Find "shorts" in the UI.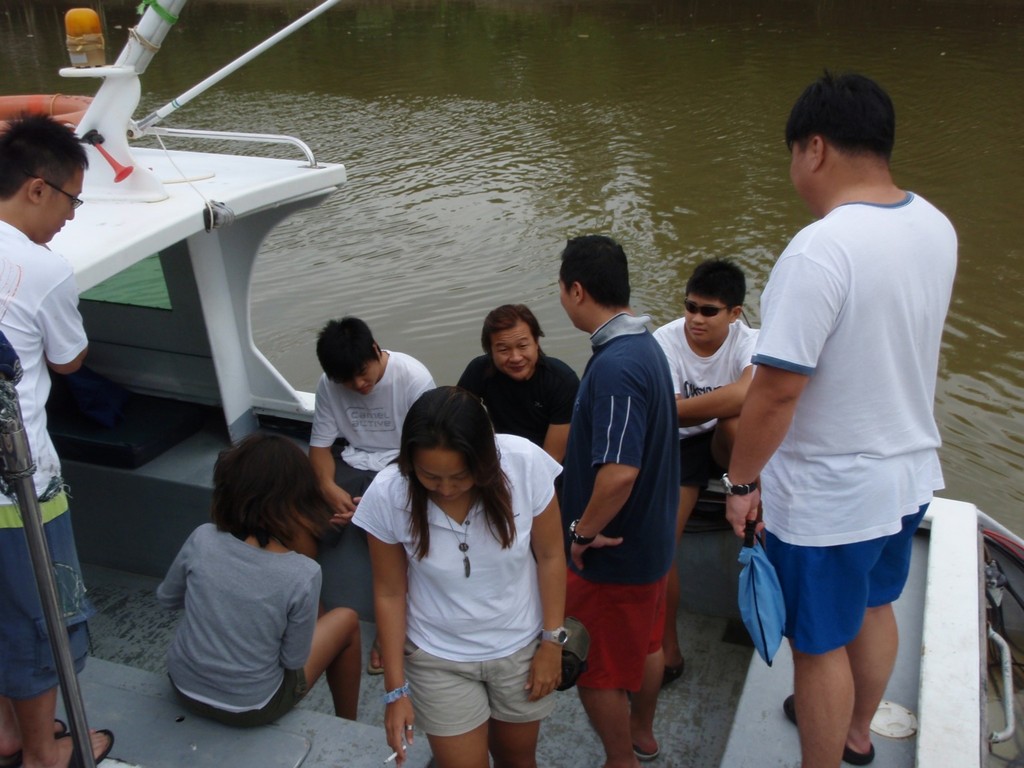
UI element at region(333, 453, 378, 499).
